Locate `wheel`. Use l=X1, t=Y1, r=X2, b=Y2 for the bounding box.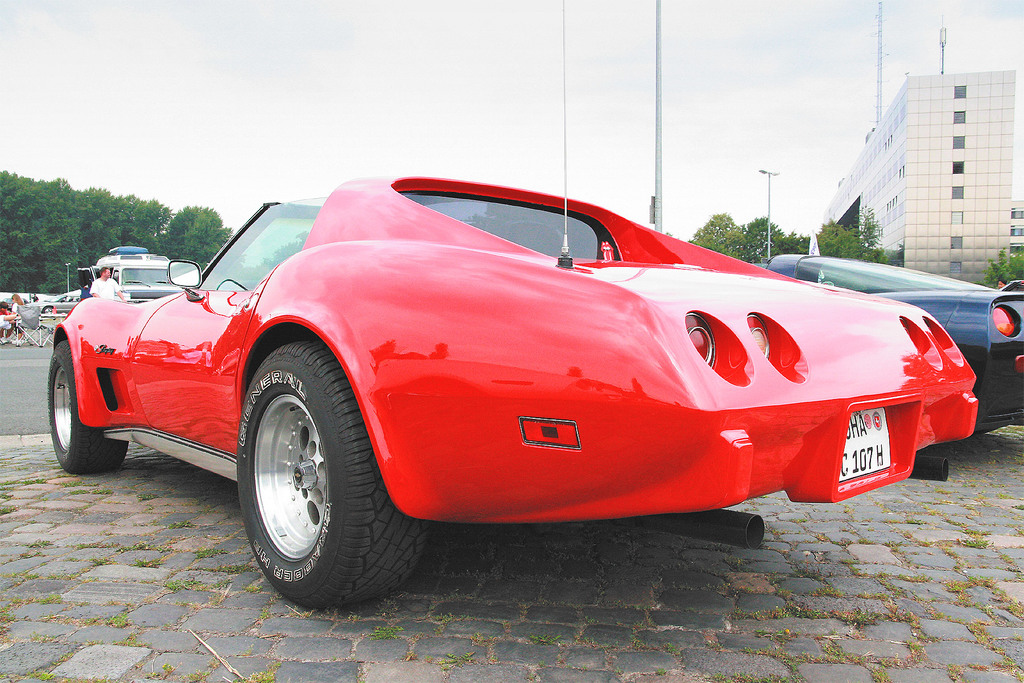
l=237, t=359, r=389, b=609.
